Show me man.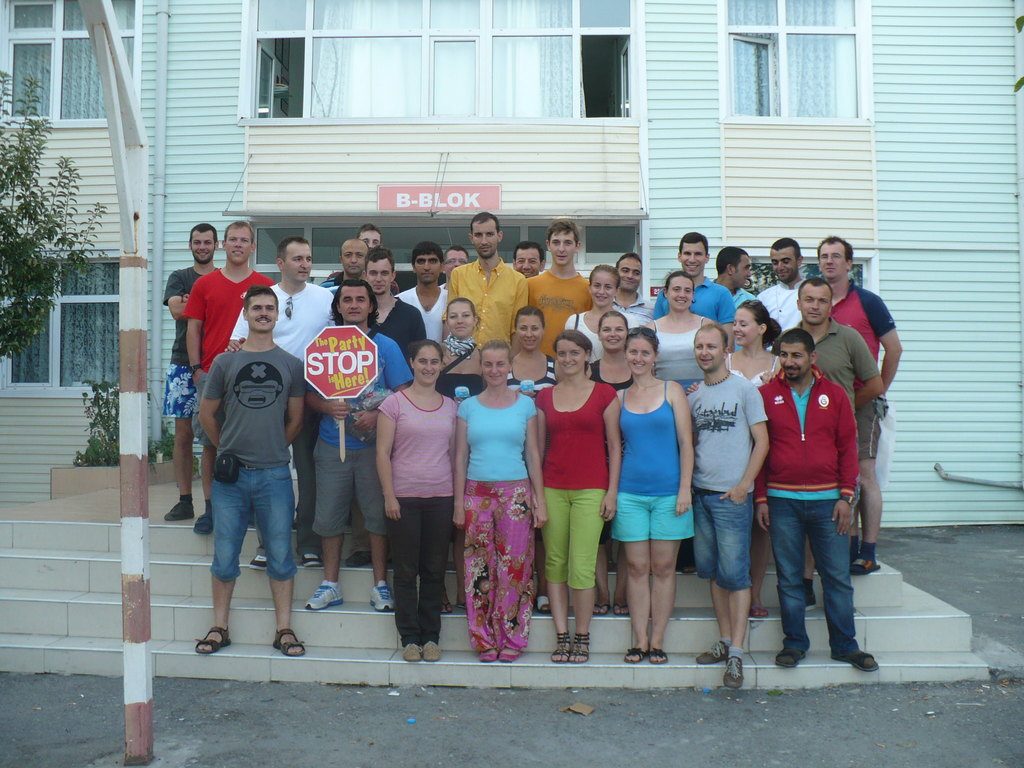
man is here: rect(328, 236, 369, 277).
